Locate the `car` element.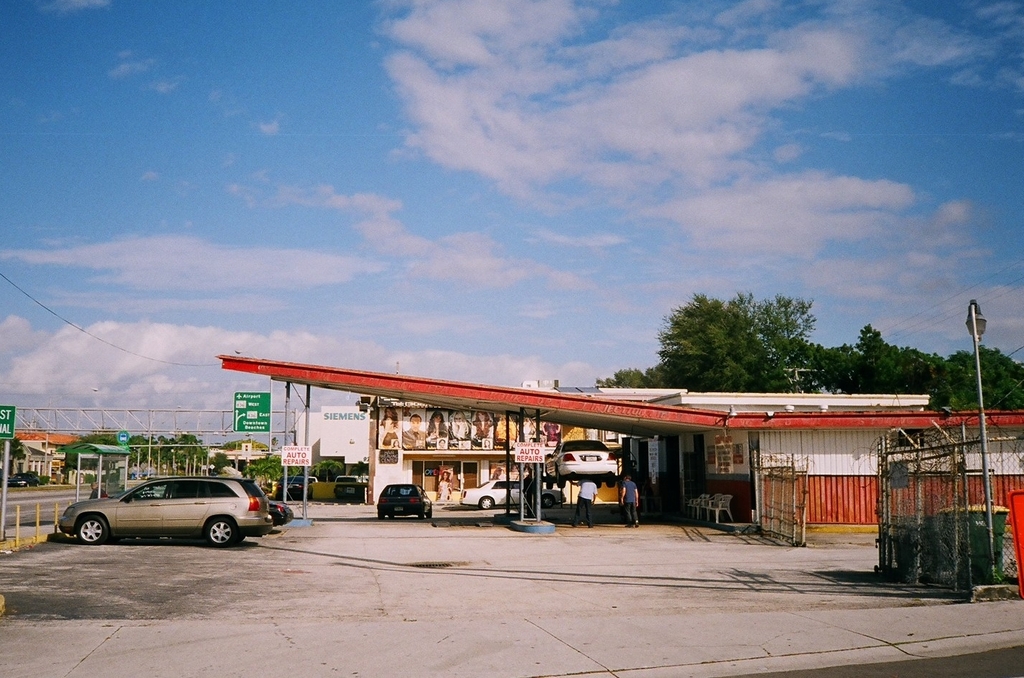
Element bbox: bbox=[58, 479, 274, 555].
